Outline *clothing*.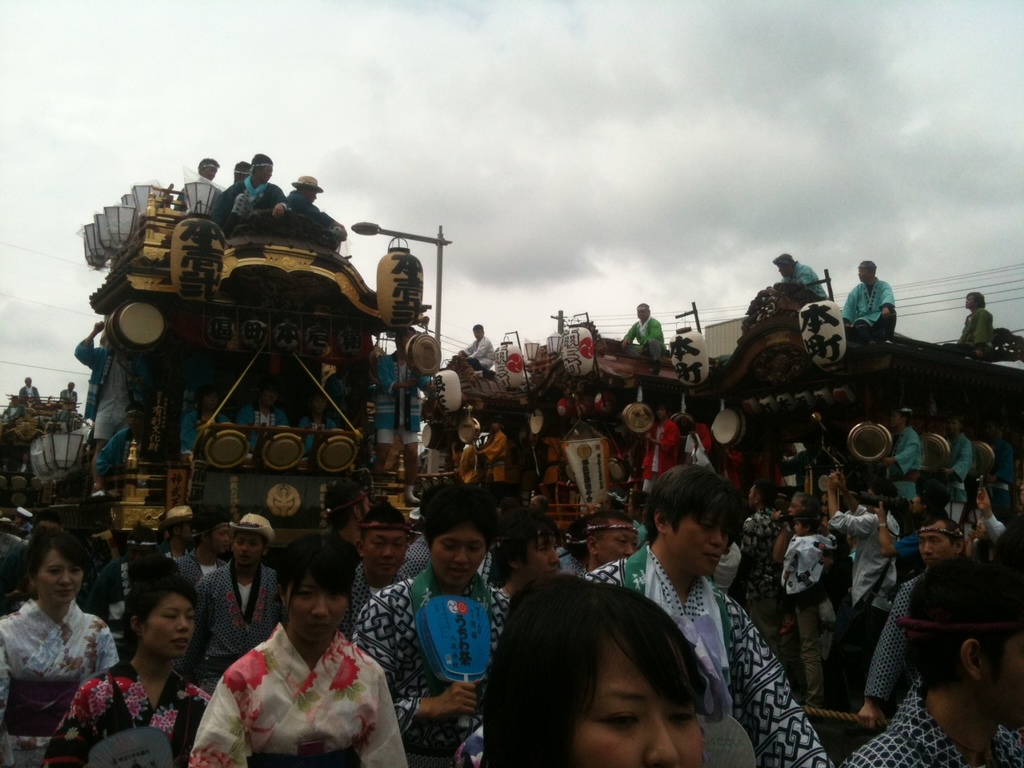
Outline: select_region(214, 176, 290, 226).
